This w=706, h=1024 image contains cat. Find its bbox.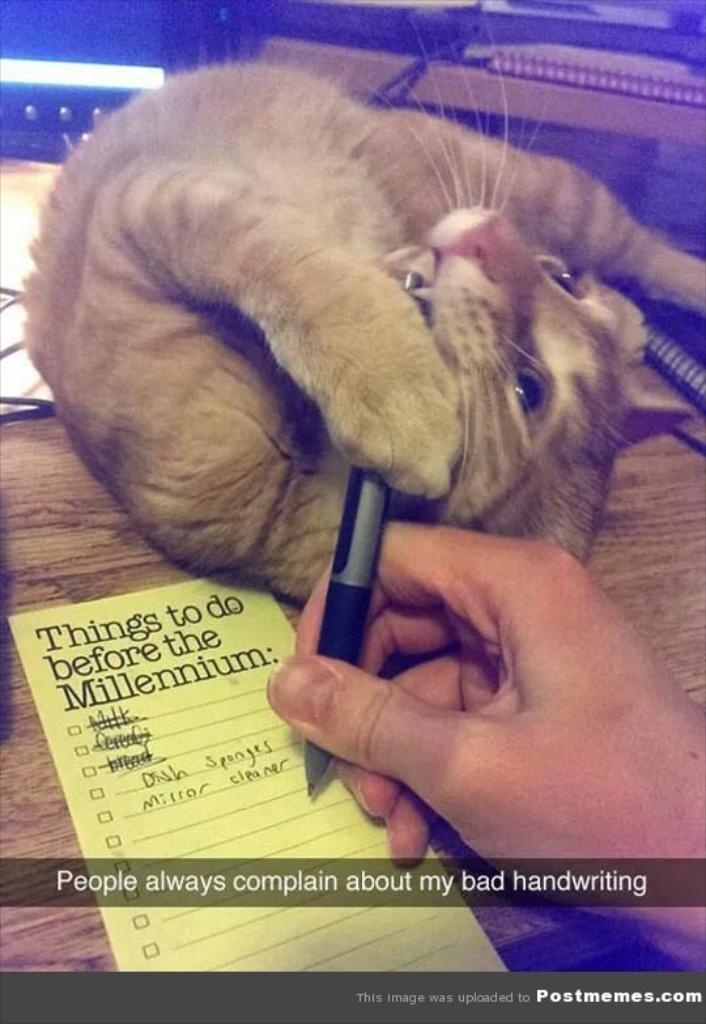
box=[18, 59, 705, 609].
